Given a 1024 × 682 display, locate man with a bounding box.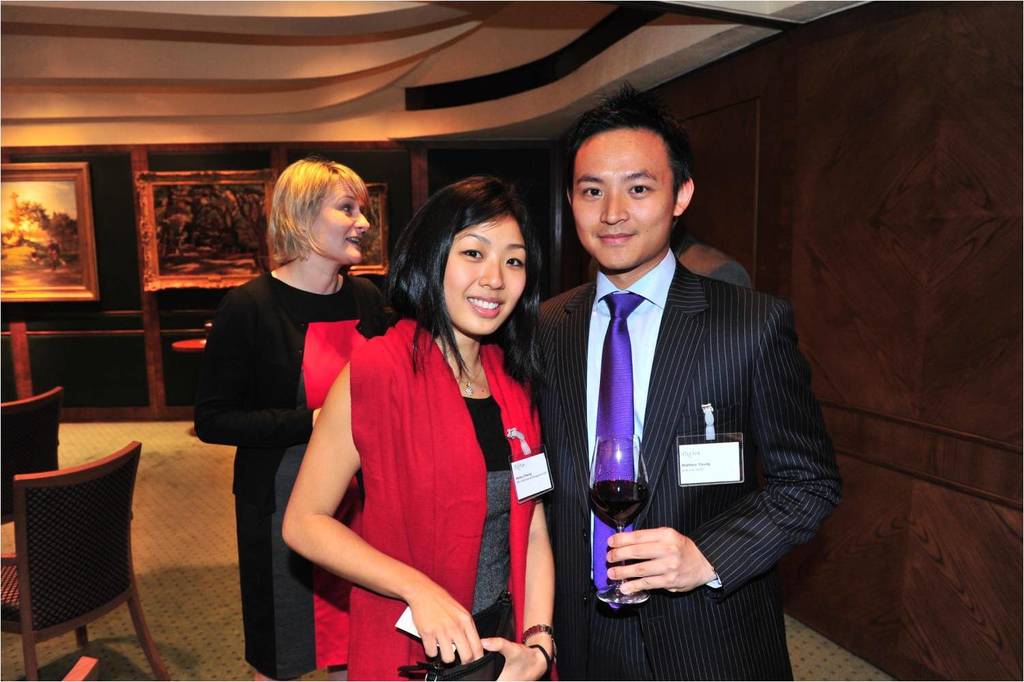
Located: (left=588, top=222, right=752, bottom=288).
